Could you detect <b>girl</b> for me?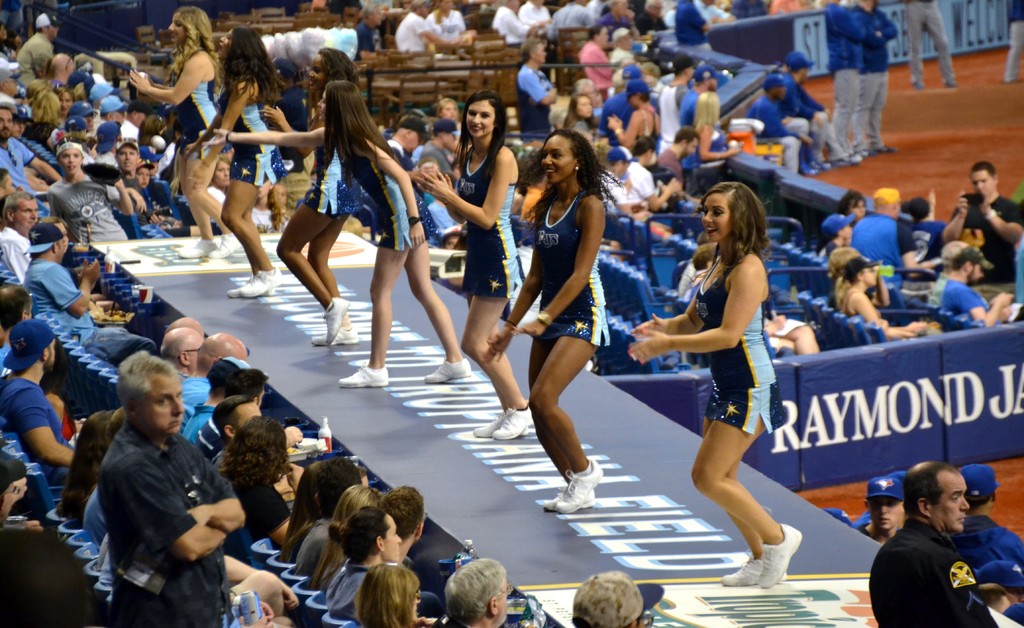
Detection result: locate(413, 93, 534, 440).
